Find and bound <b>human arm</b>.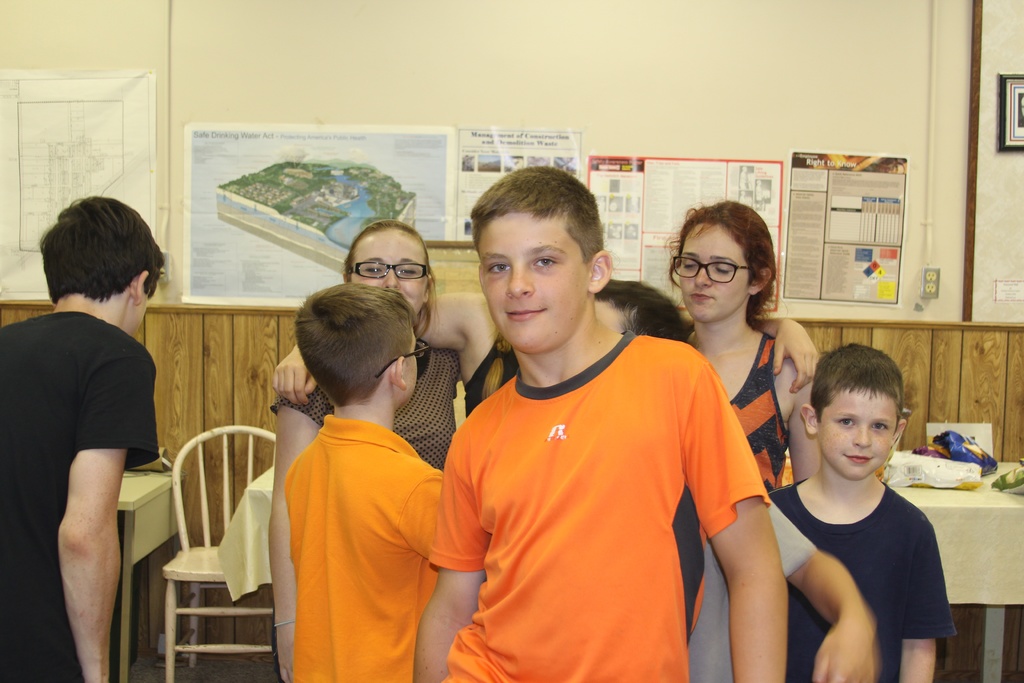
Bound: bbox(399, 468, 449, 567).
